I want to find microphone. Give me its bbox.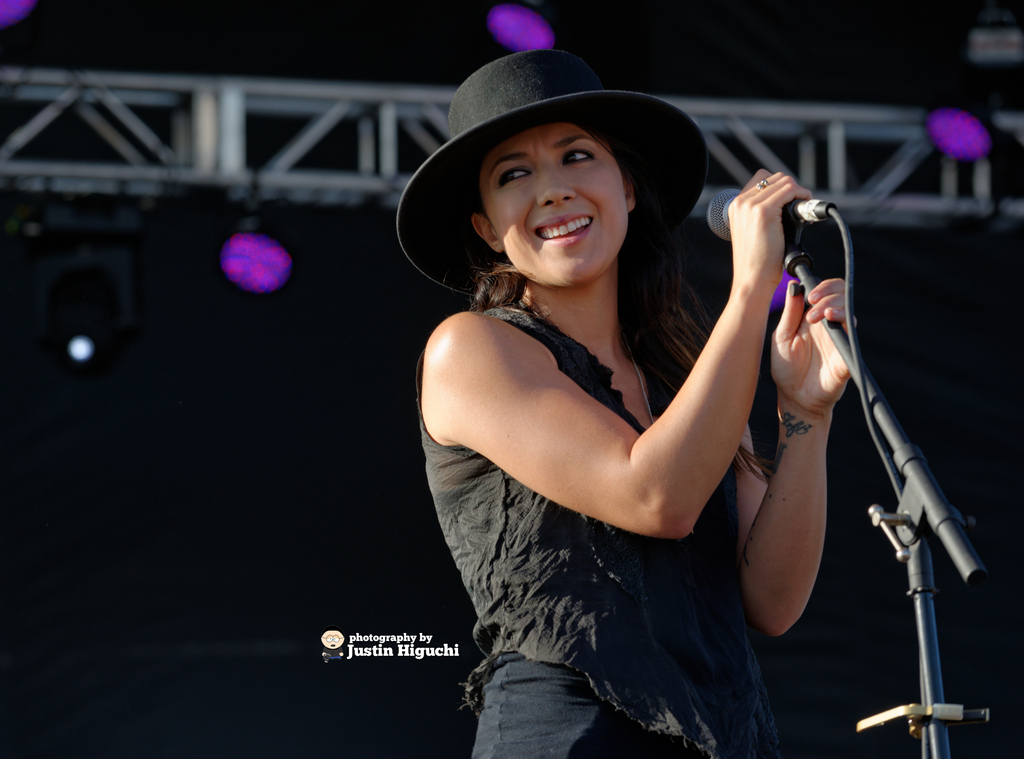
bbox=(696, 184, 846, 257).
